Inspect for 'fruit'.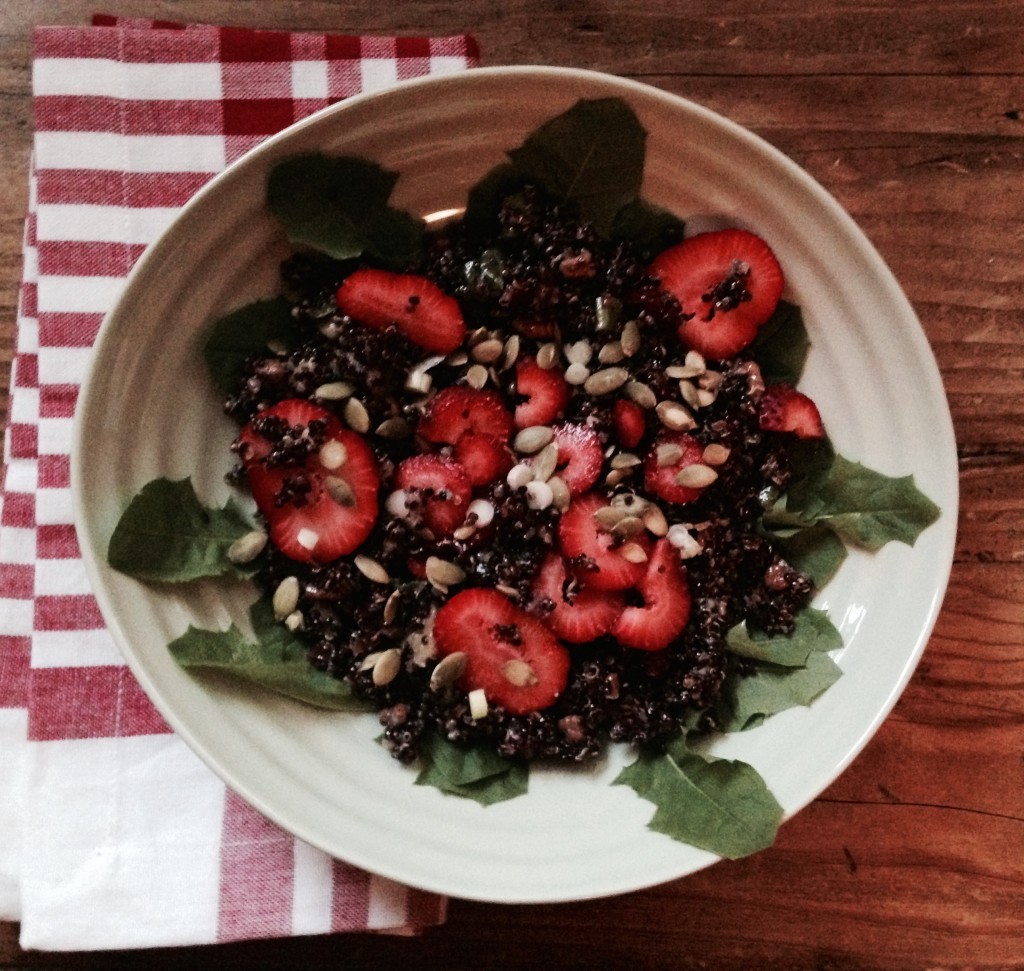
Inspection: region(395, 456, 469, 539).
